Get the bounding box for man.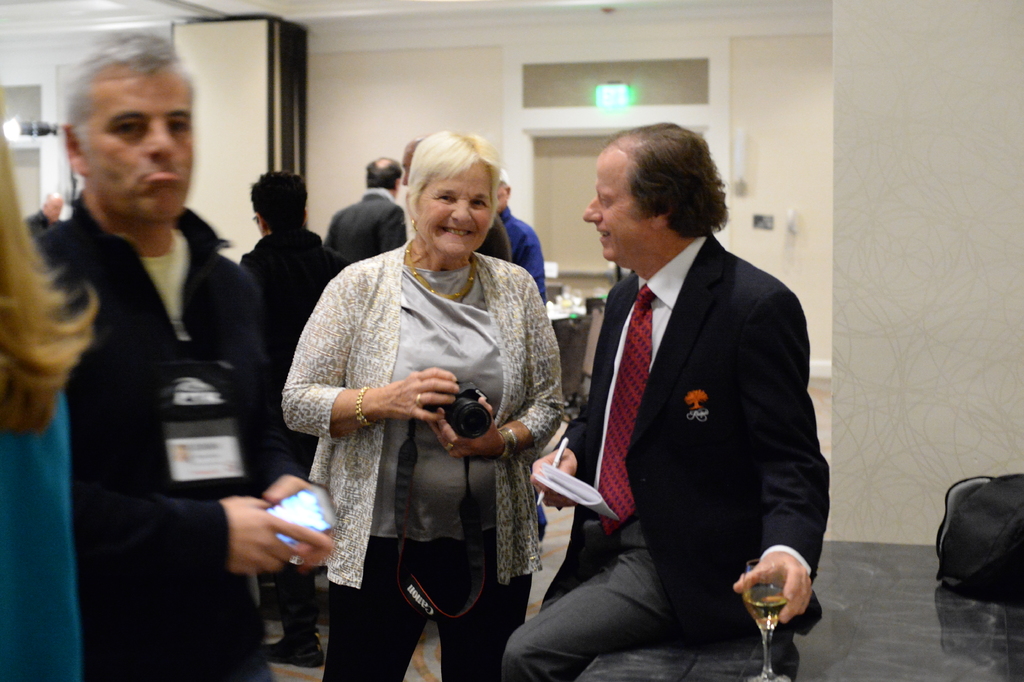
19:183:63:237.
